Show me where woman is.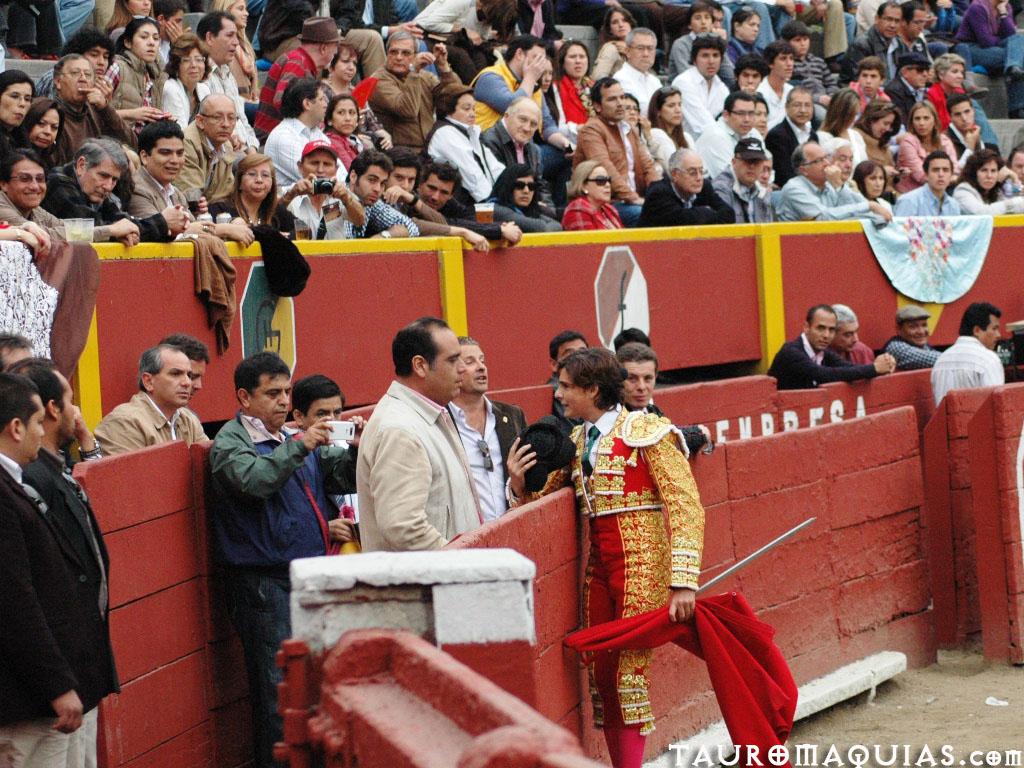
woman is at <region>480, 163, 563, 233</region>.
